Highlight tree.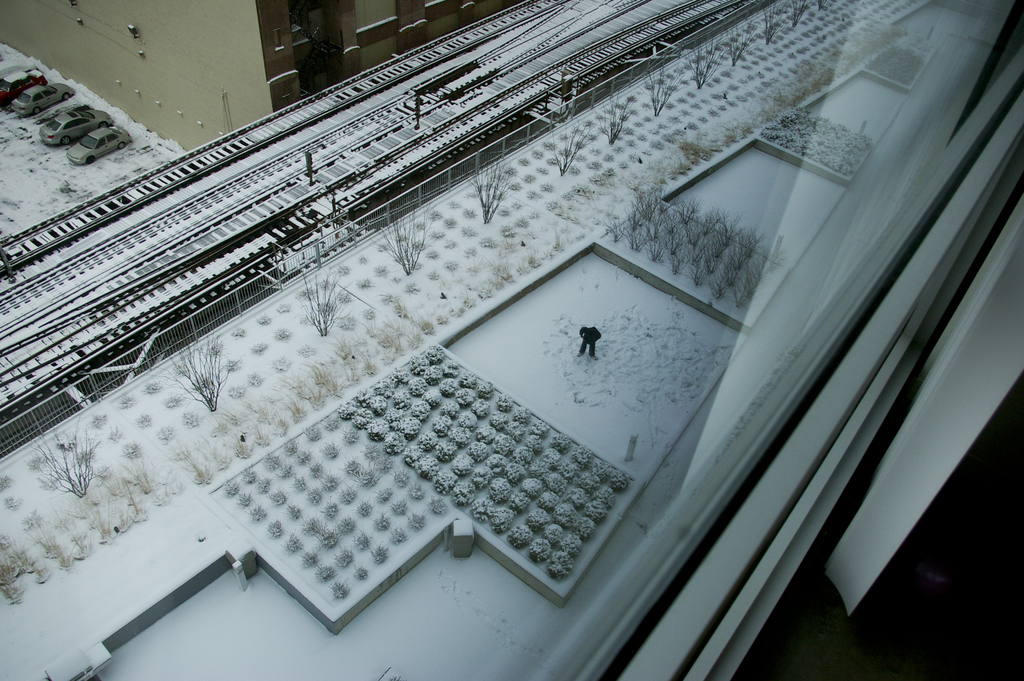
Highlighted region: 471,161,515,222.
